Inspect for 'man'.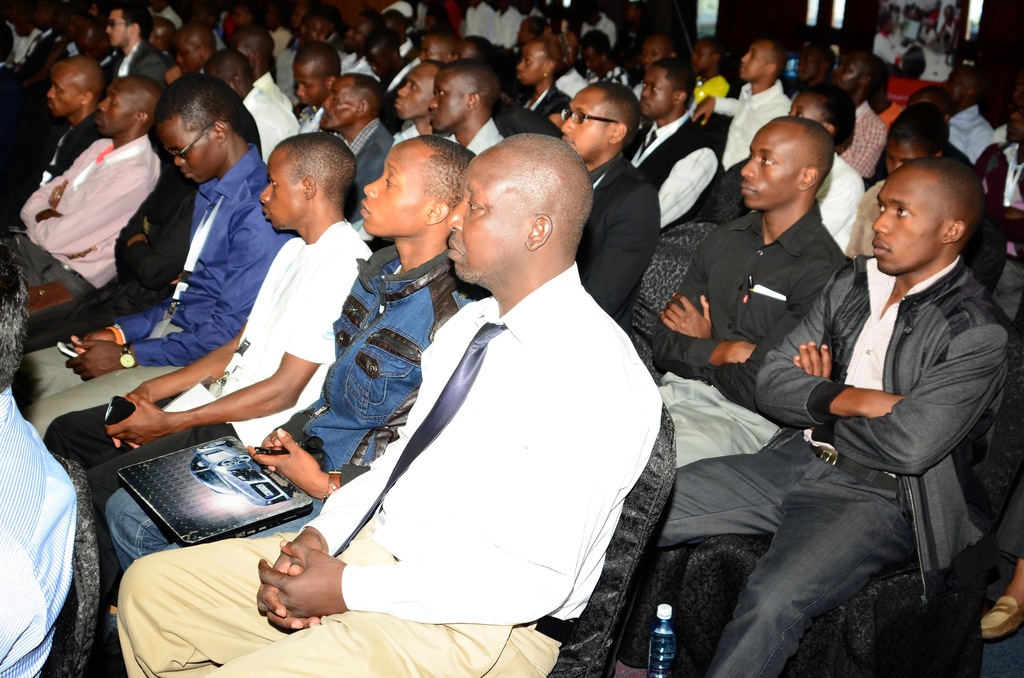
Inspection: (119, 133, 664, 677).
